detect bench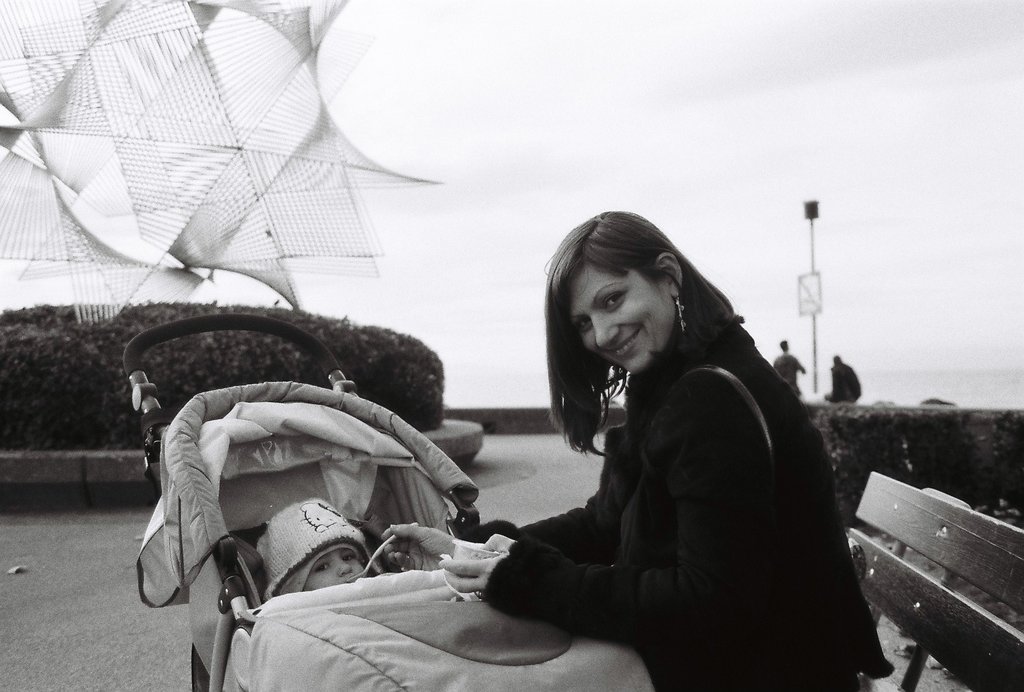
(879, 471, 1016, 687)
